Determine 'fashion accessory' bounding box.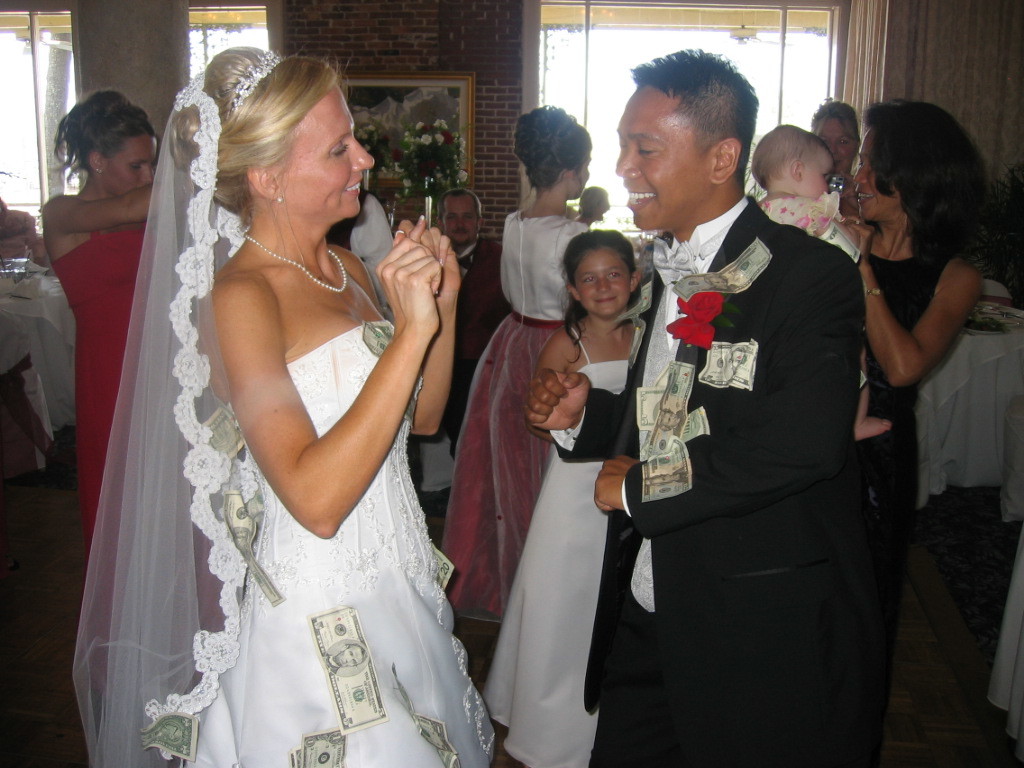
Determined: bbox=[652, 225, 732, 291].
